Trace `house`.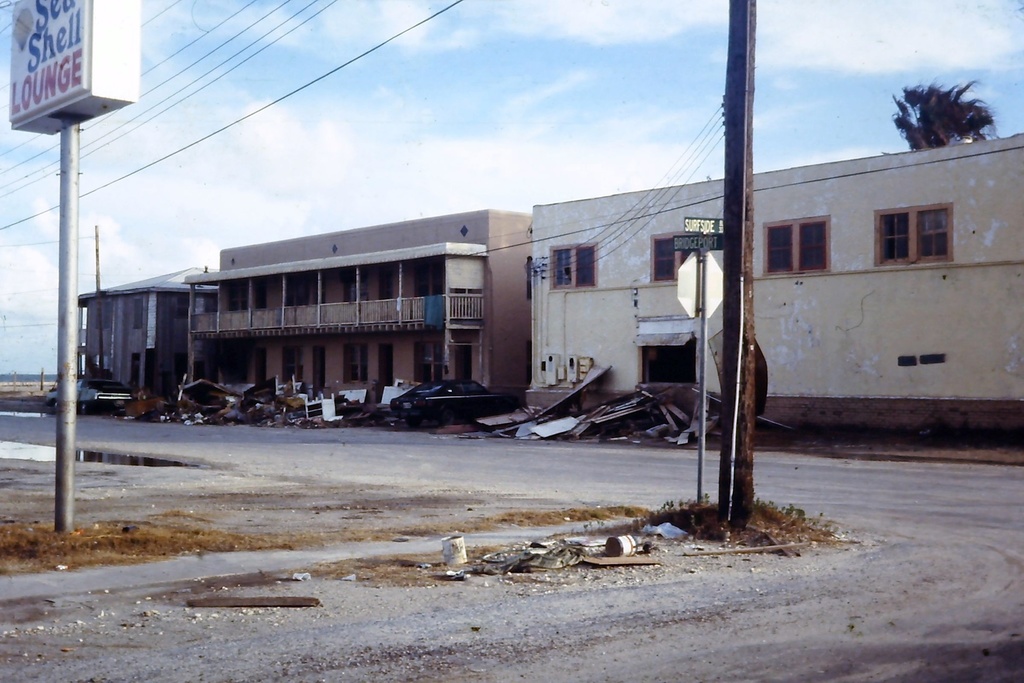
Traced to 190 204 534 404.
